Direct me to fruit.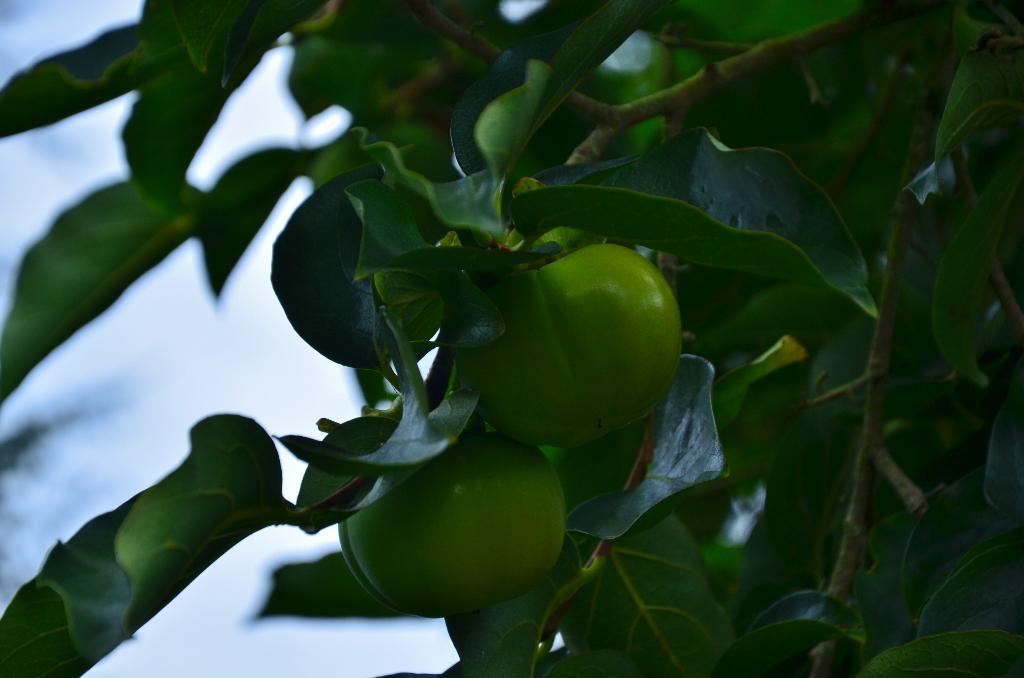
Direction: box(468, 241, 679, 456).
